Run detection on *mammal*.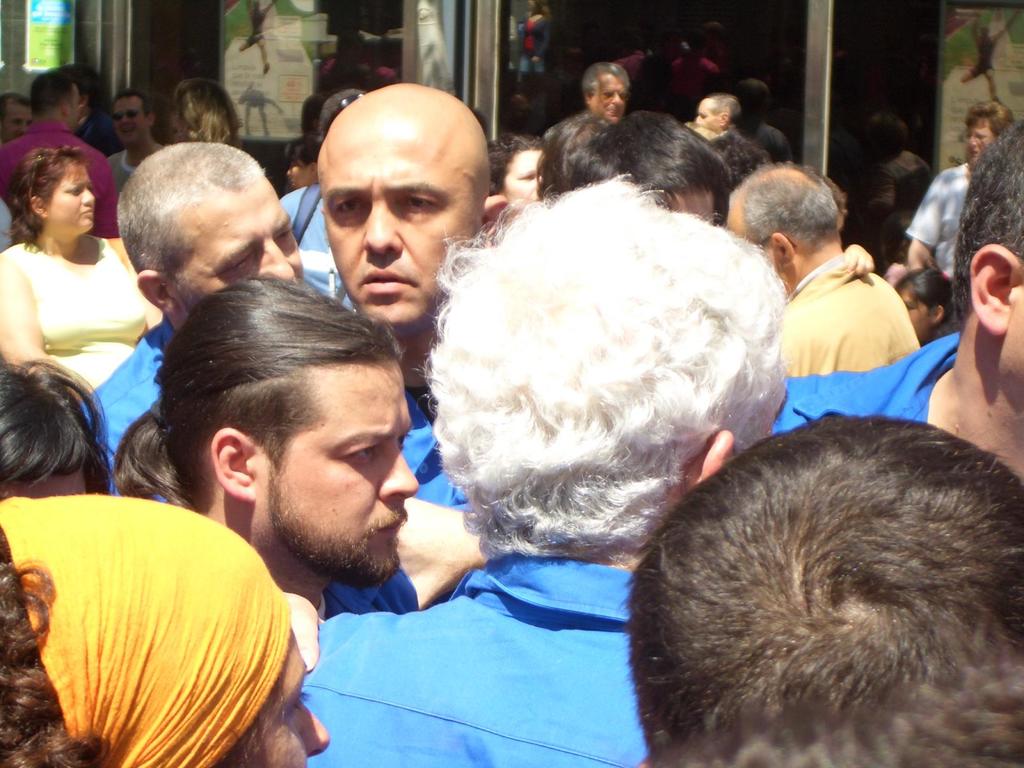
Result: x1=170, y1=80, x2=244, y2=155.
